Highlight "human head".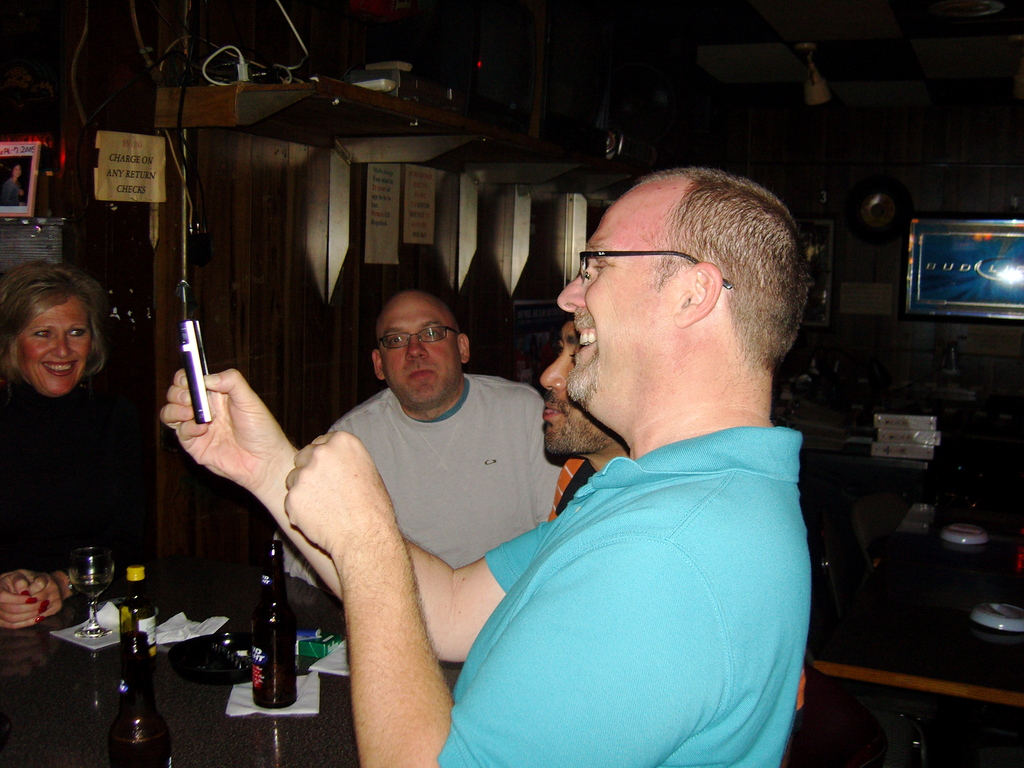
Highlighted region: BBox(371, 286, 472, 405).
